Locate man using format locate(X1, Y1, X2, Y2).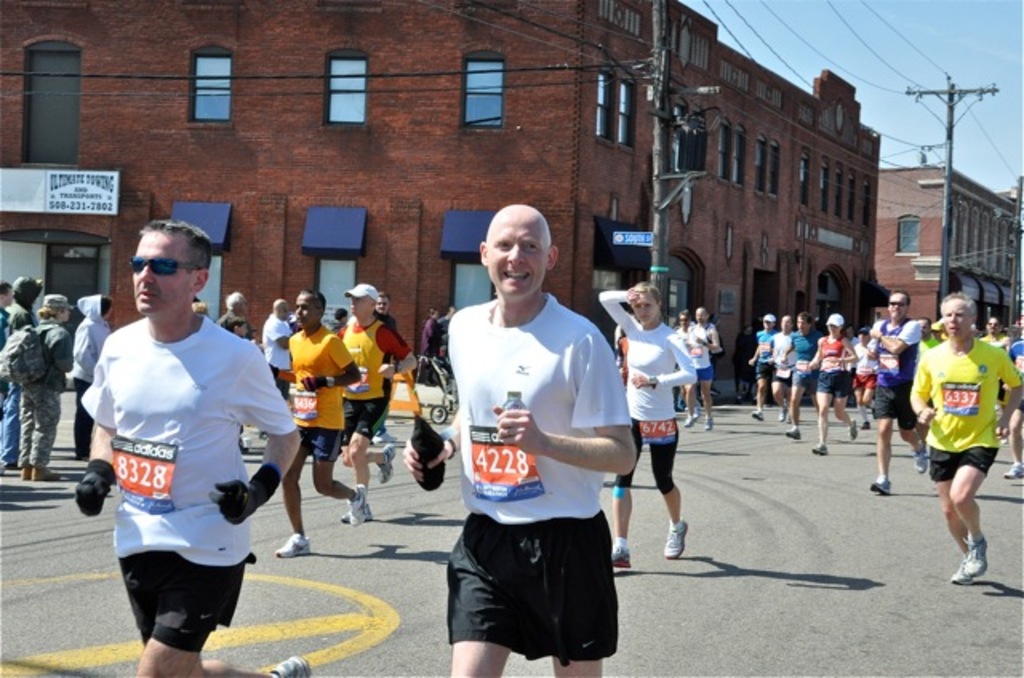
locate(363, 288, 398, 445).
